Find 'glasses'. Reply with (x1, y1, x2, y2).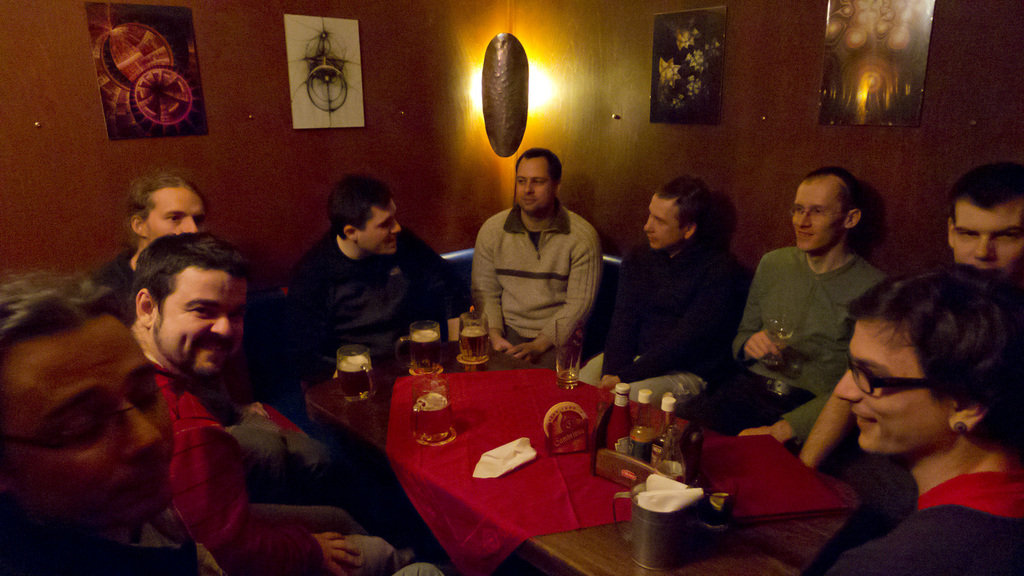
(838, 354, 955, 403).
